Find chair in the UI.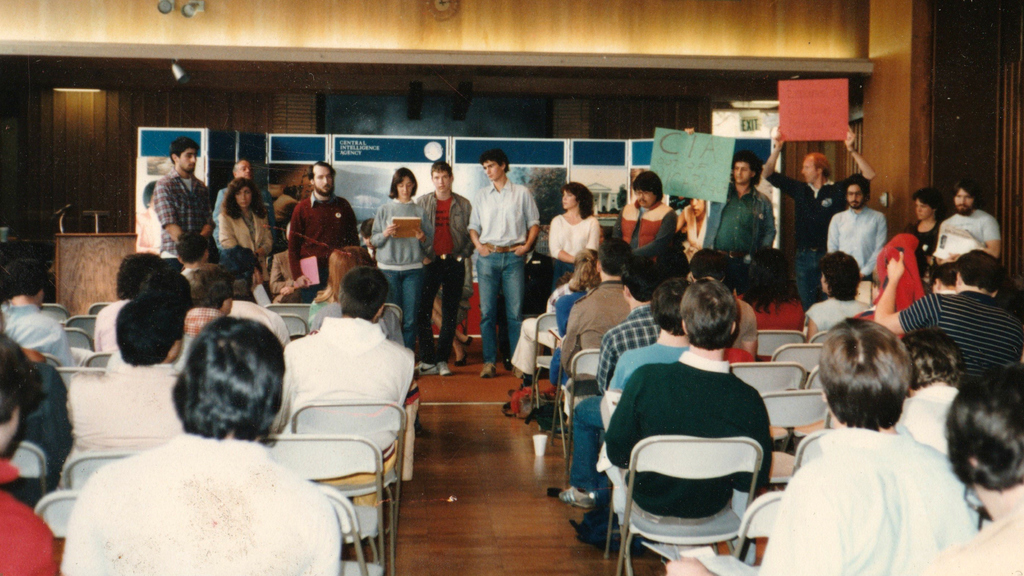
UI element at detection(35, 483, 84, 544).
